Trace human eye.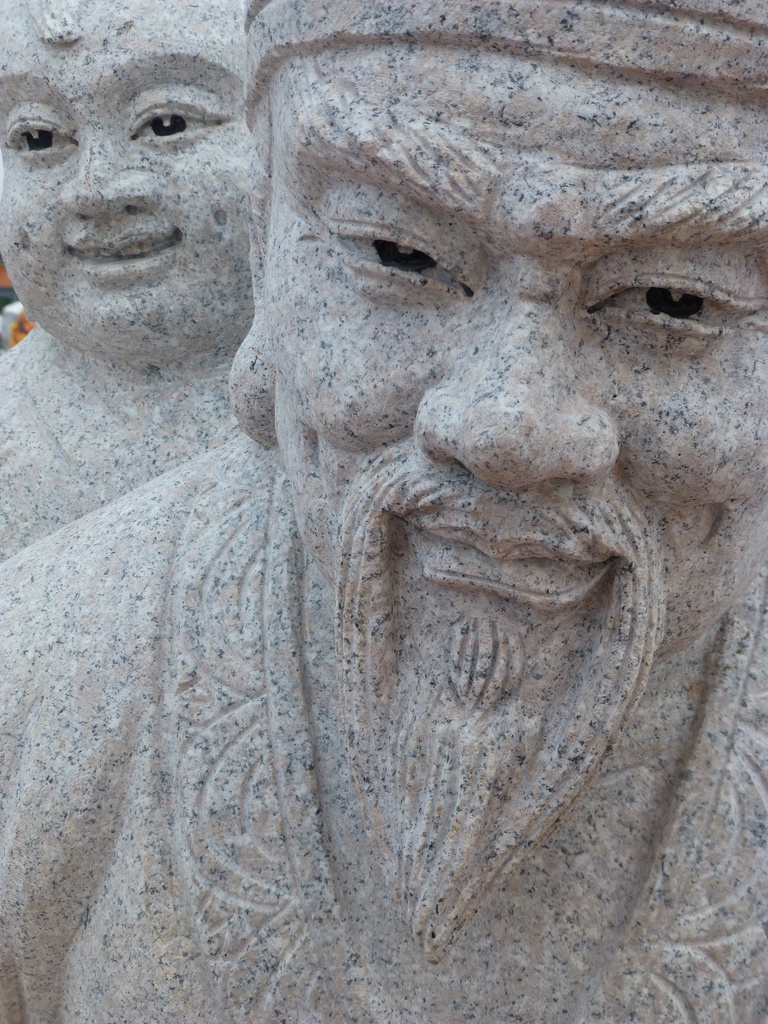
Traced to (308,204,473,297).
